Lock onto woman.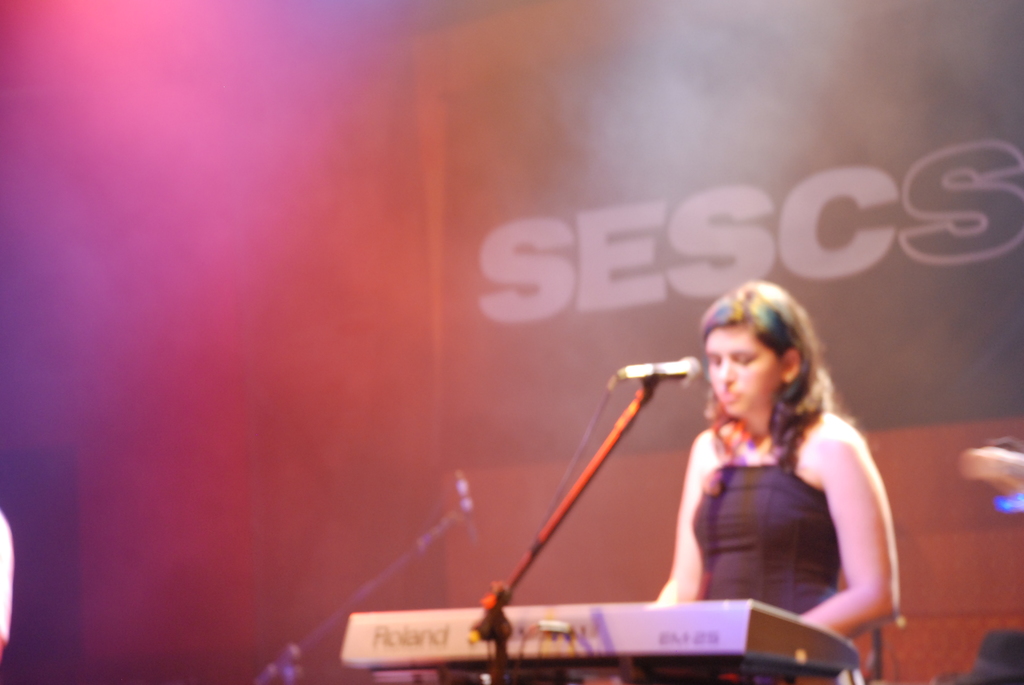
Locked: BBox(634, 287, 909, 649).
